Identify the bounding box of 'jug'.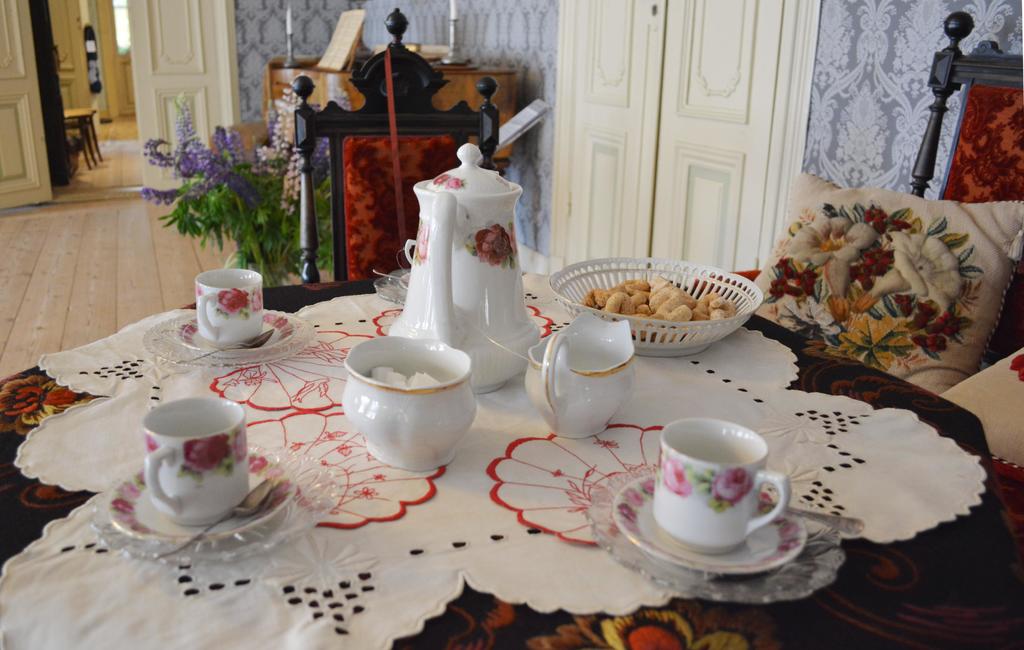
524:310:635:440.
